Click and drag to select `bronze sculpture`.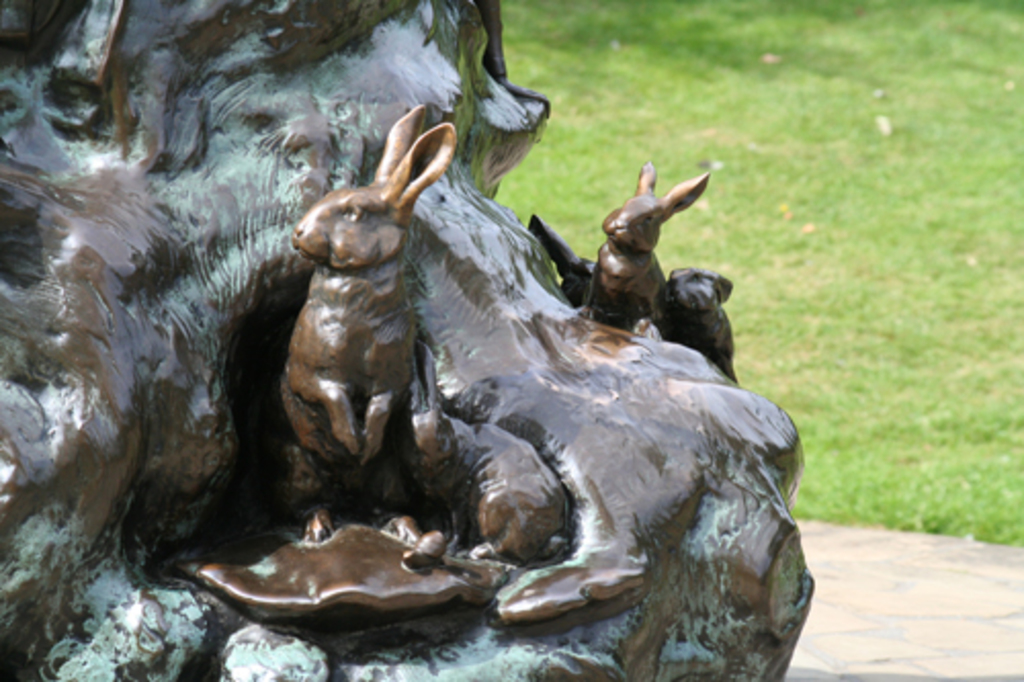
Selection: (127,90,817,676).
